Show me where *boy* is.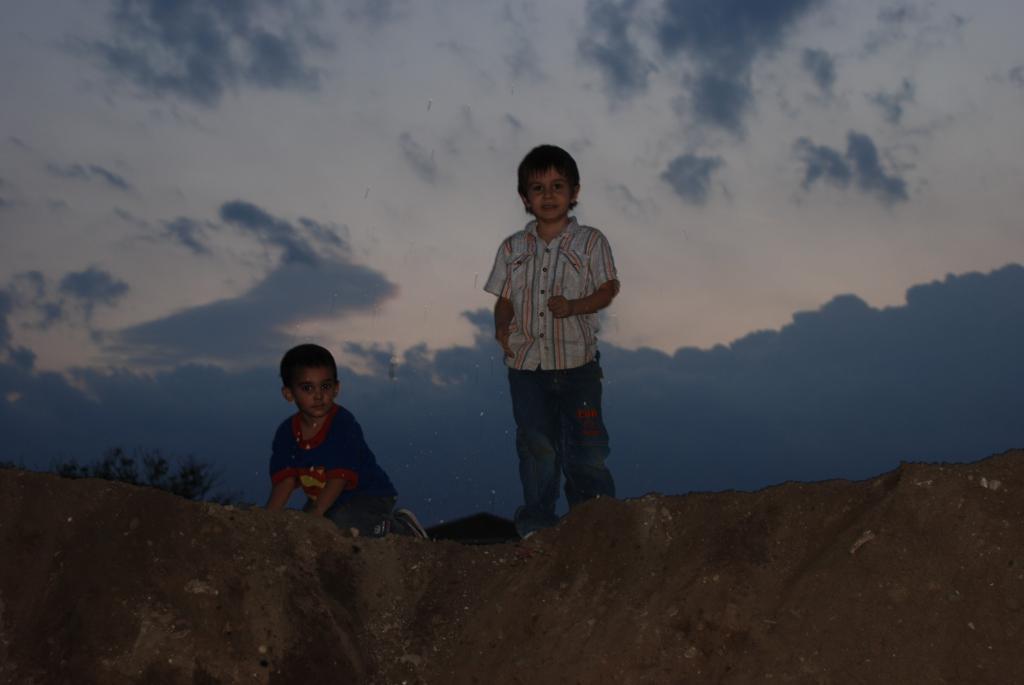
*boy* is at {"left": 253, "top": 335, "right": 435, "bottom": 533}.
